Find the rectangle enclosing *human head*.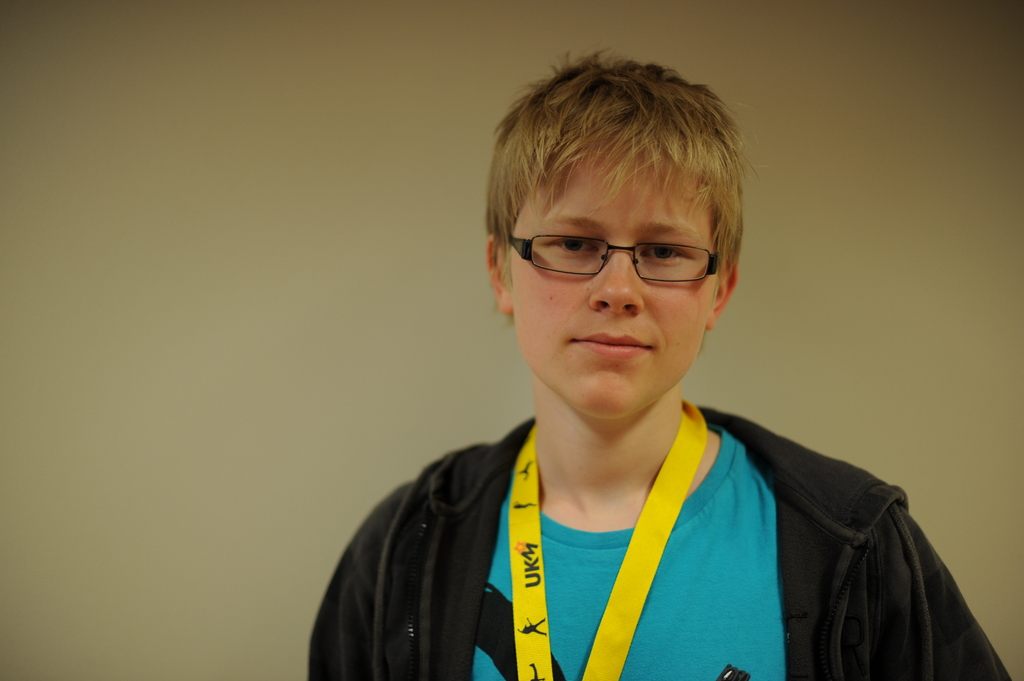
BBox(491, 52, 753, 404).
